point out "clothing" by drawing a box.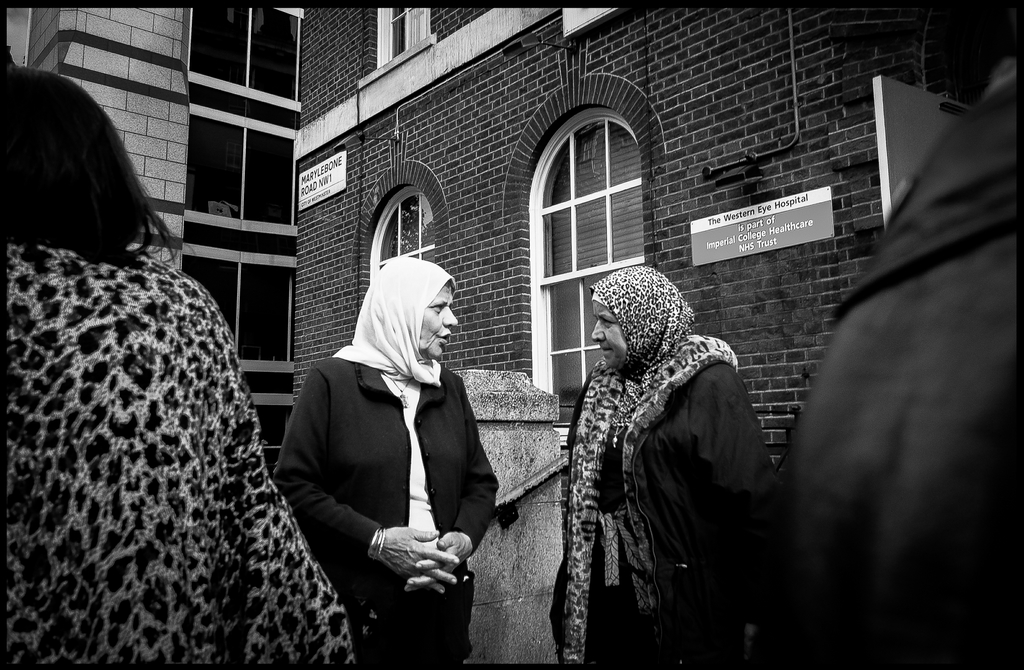
crop(271, 256, 499, 669).
